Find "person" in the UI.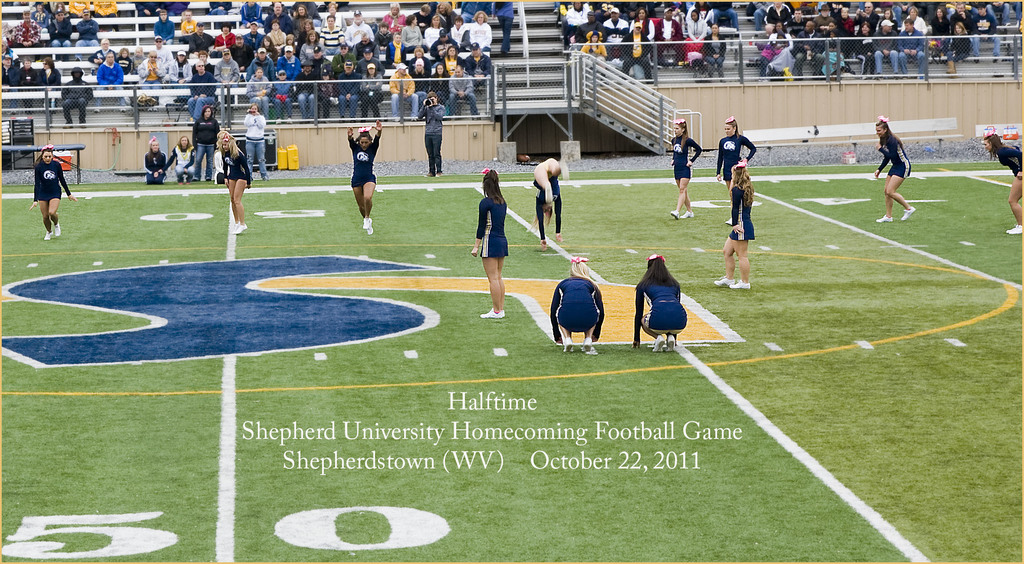
UI element at locate(463, 166, 506, 321).
